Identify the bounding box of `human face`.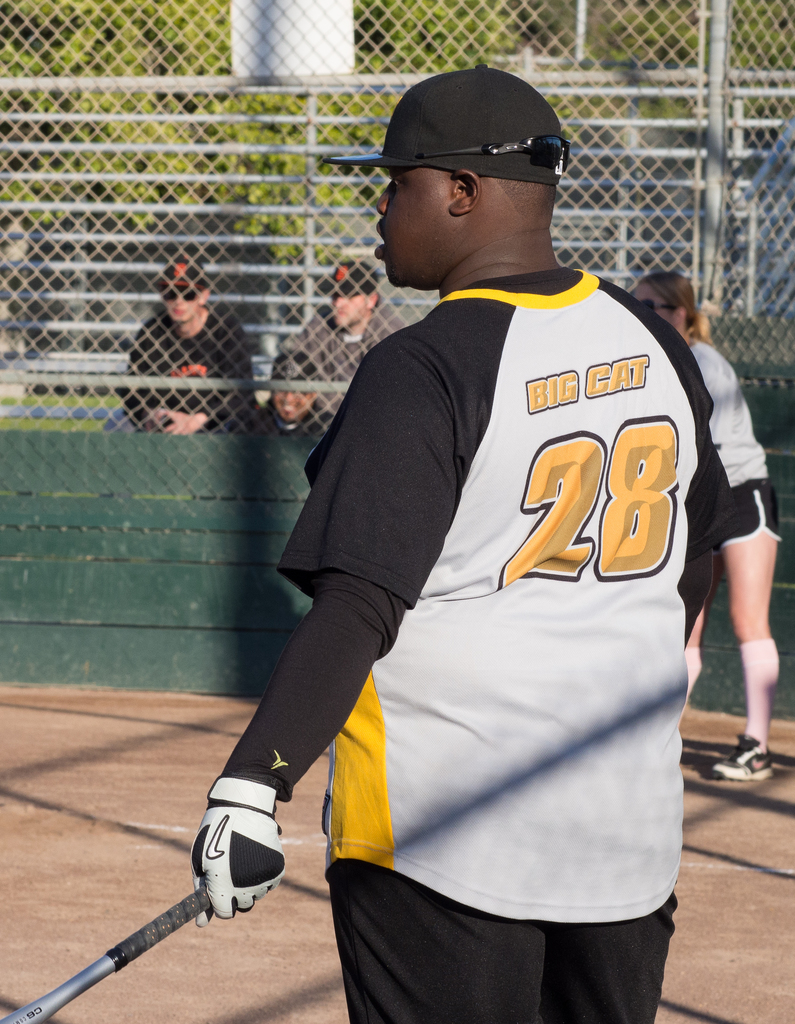
crop(375, 168, 458, 285).
